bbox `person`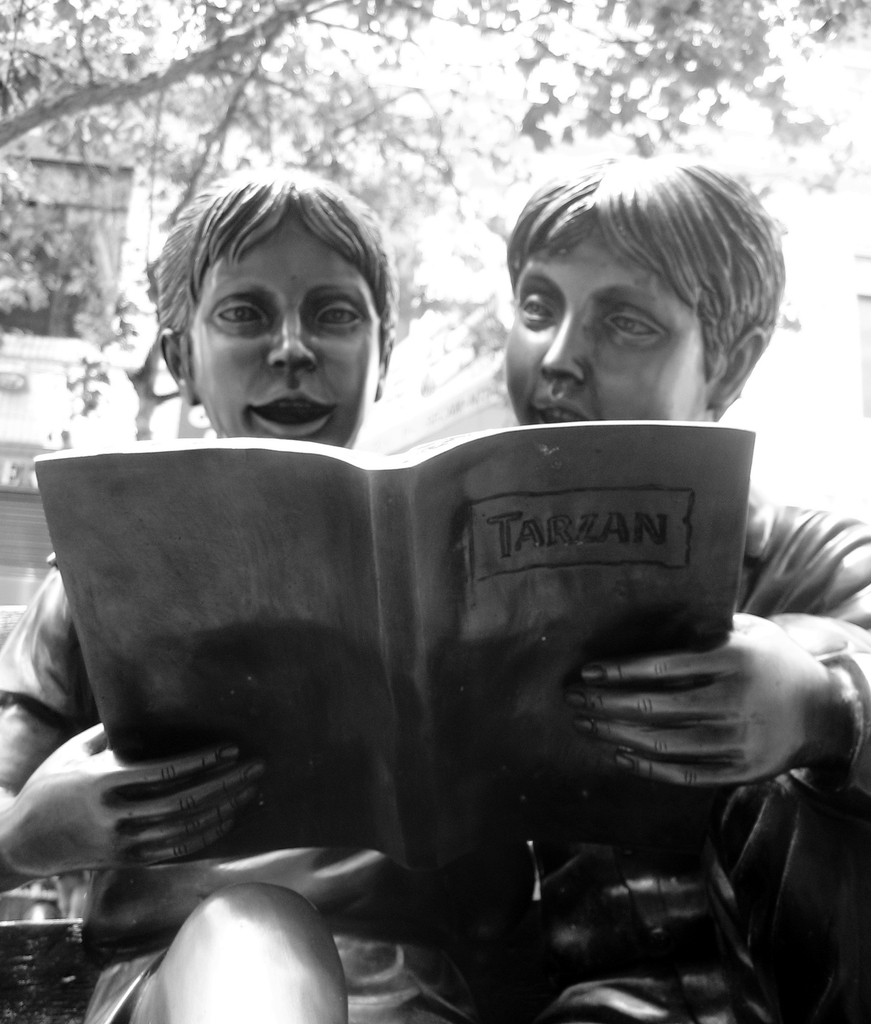
left=471, top=155, right=870, bottom=1023
